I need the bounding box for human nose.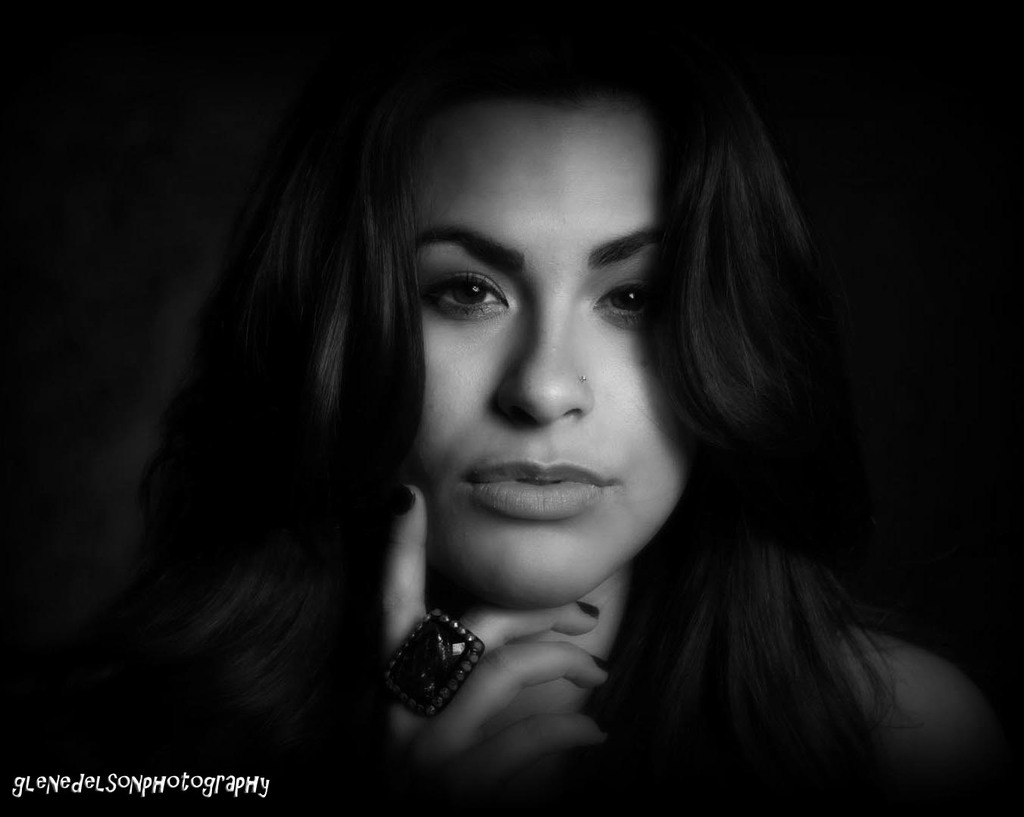
Here it is: bbox=(489, 298, 599, 433).
